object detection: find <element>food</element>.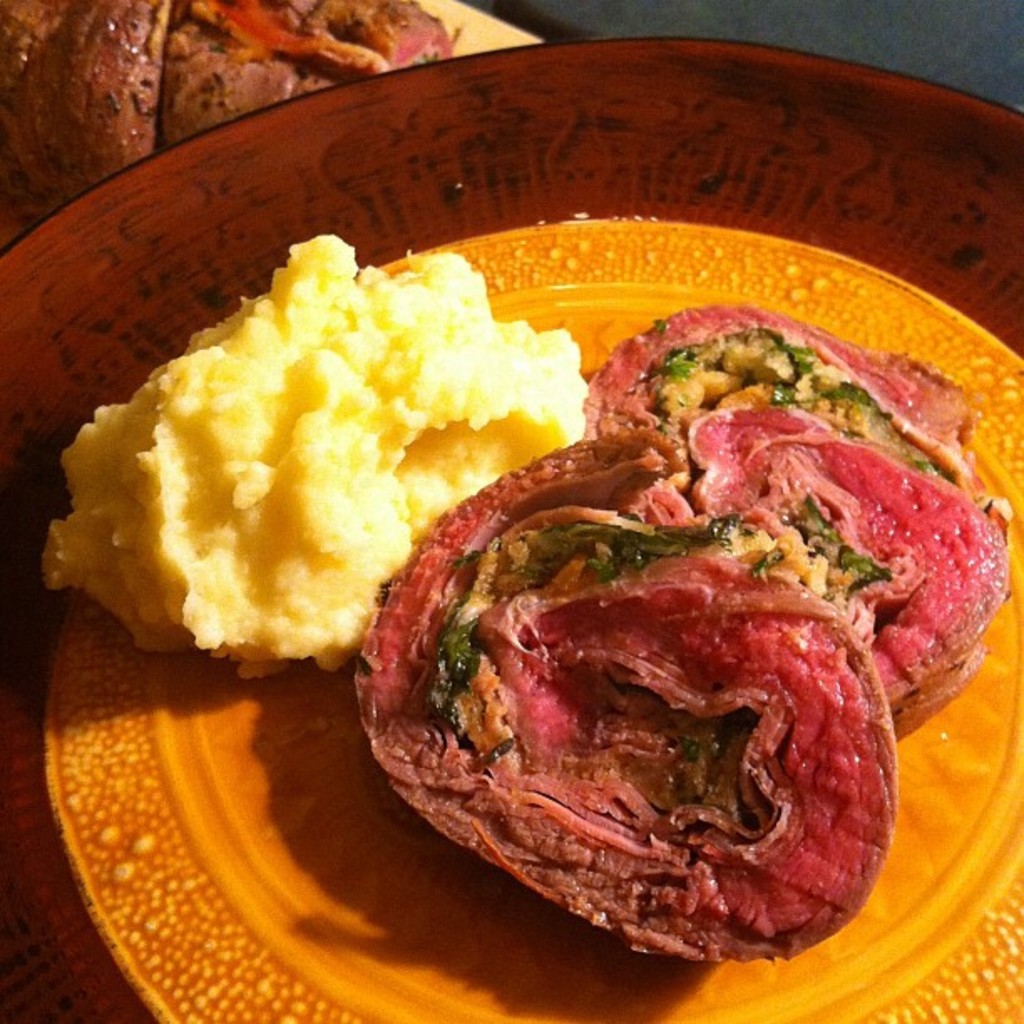
(x1=13, y1=204, x2=611, y2=694).
